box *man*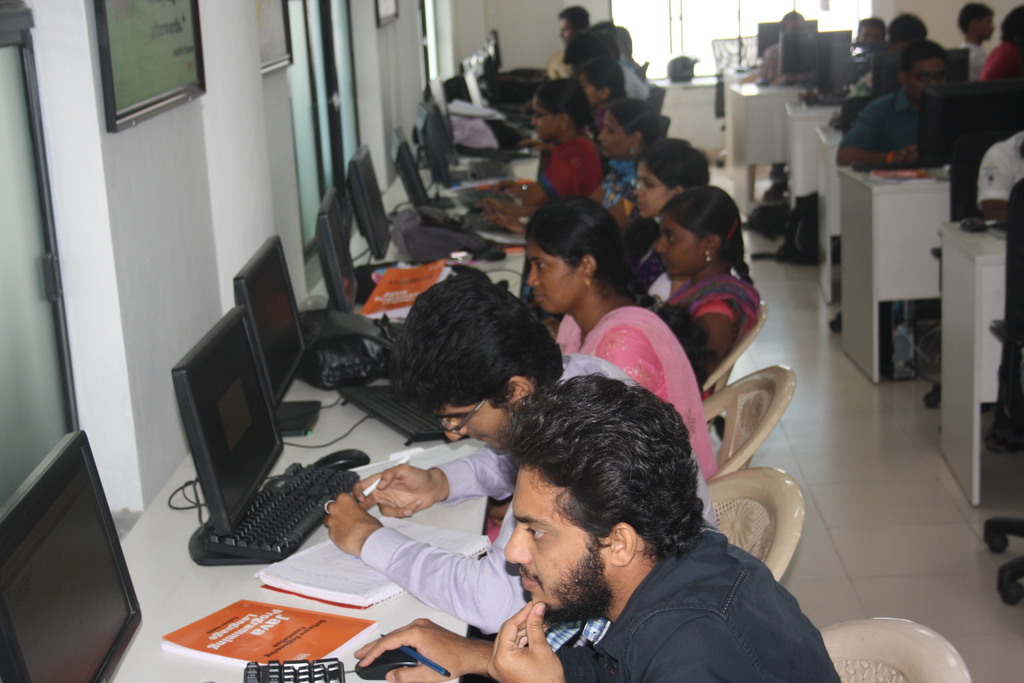
[left=952, top=0, right=993, bottom=82]
